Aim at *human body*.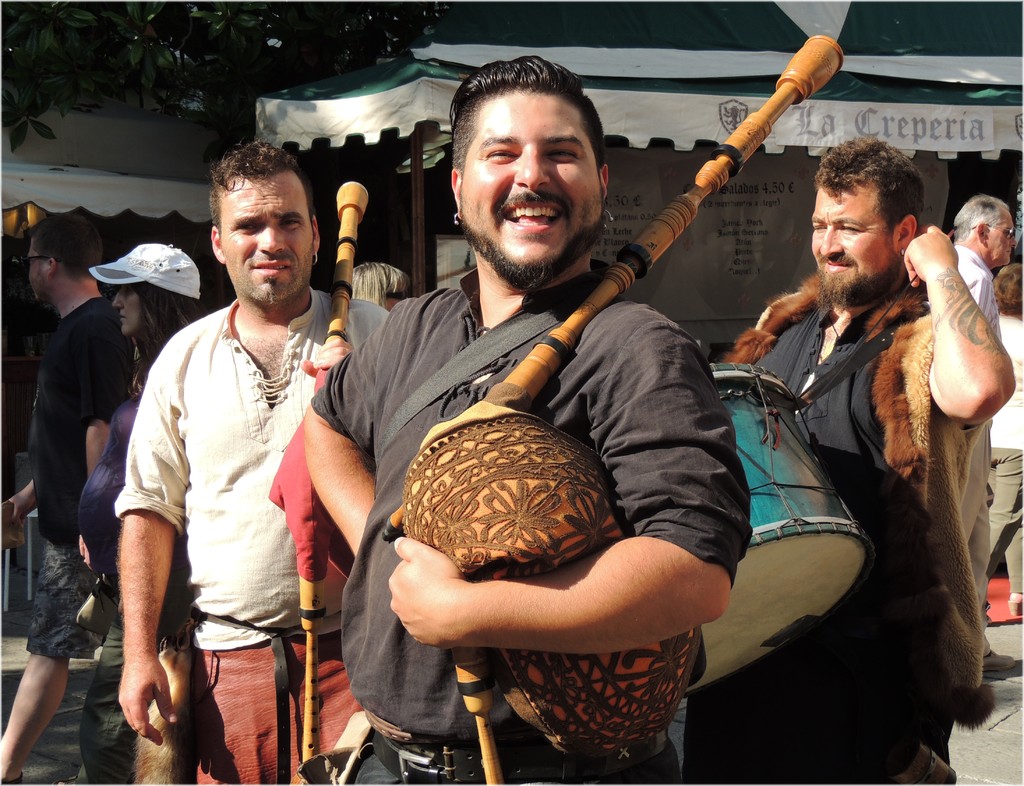
Aimed at [left=301, top=53, right=756, bottom=785].
